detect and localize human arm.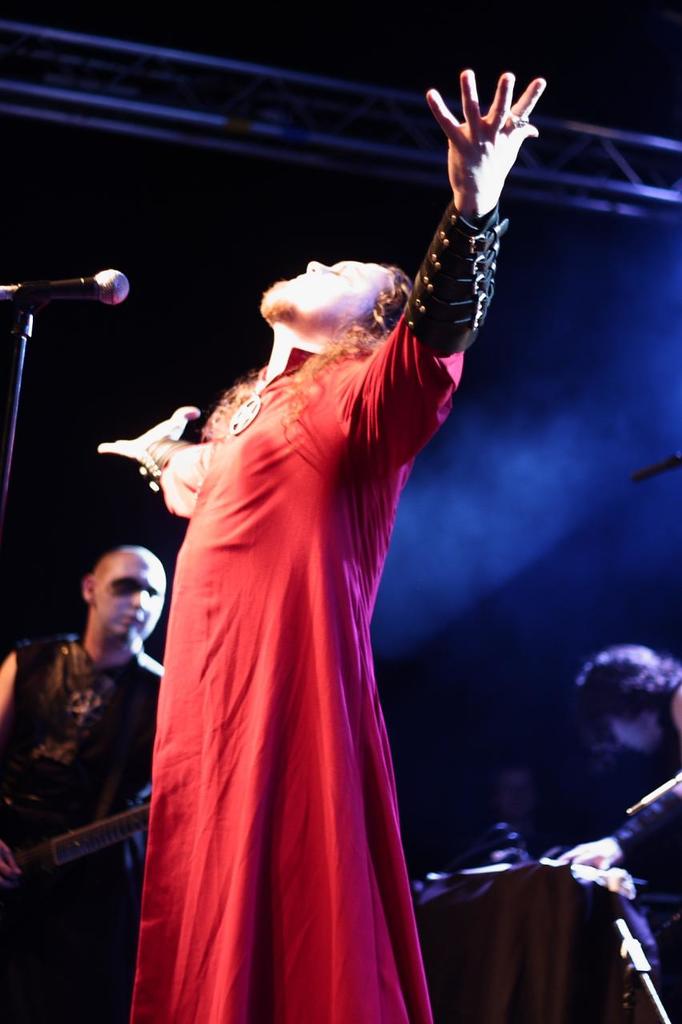
Localized at box(355, 78, 547, 418).
